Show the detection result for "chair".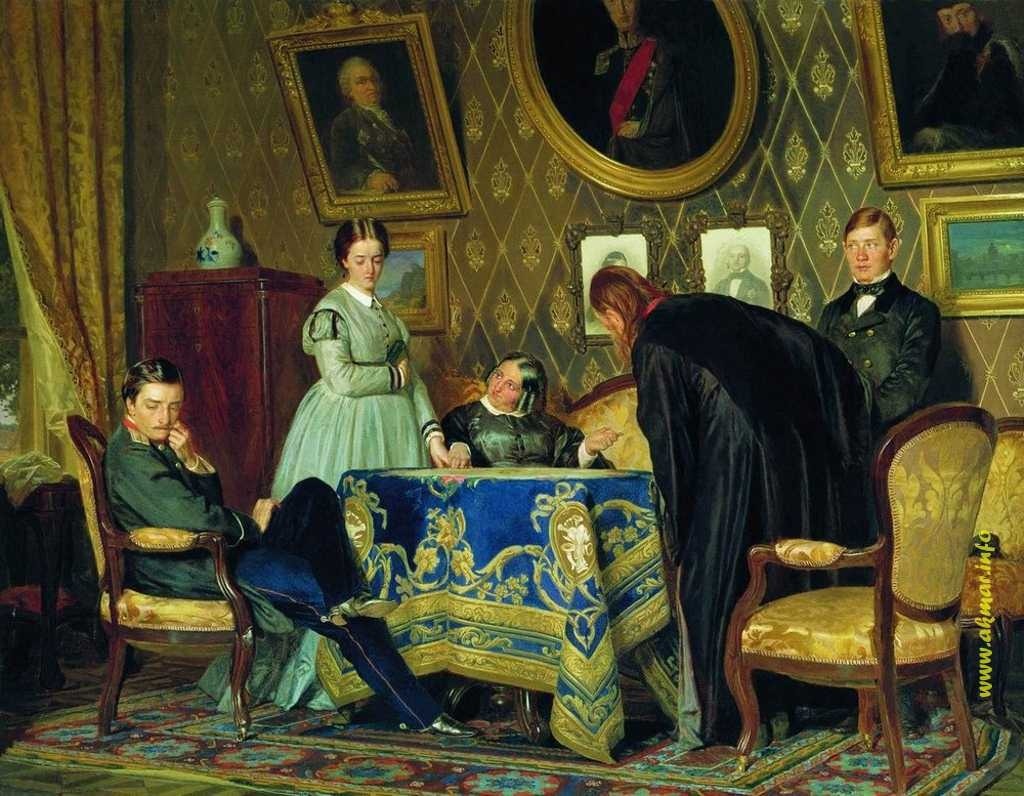
(66,417,261,735).
